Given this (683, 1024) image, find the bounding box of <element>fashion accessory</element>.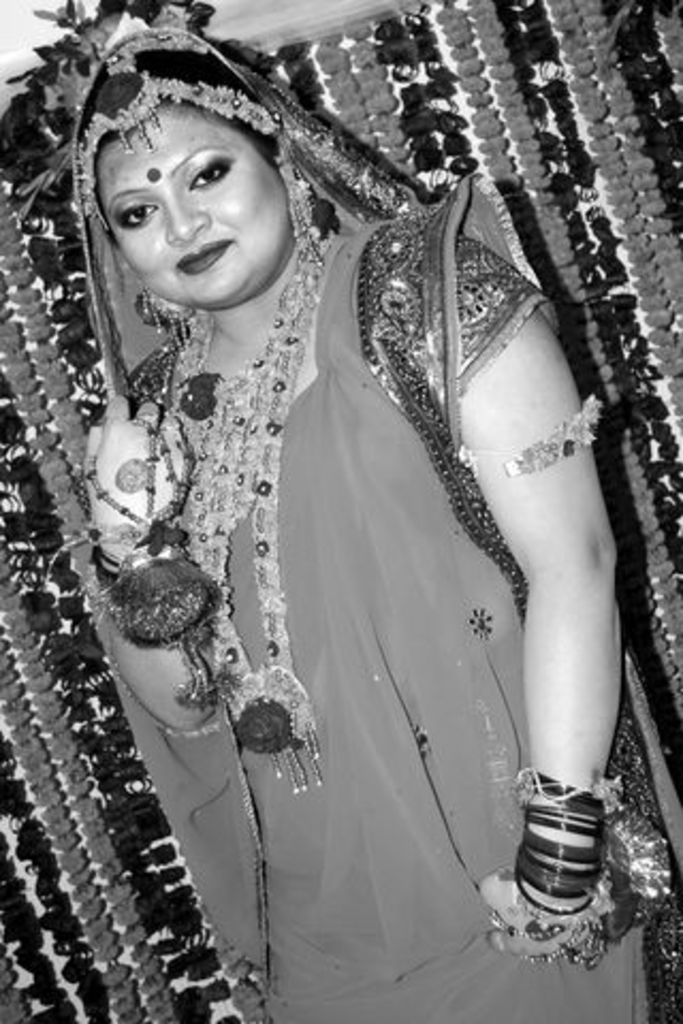
457,390,606,480.
